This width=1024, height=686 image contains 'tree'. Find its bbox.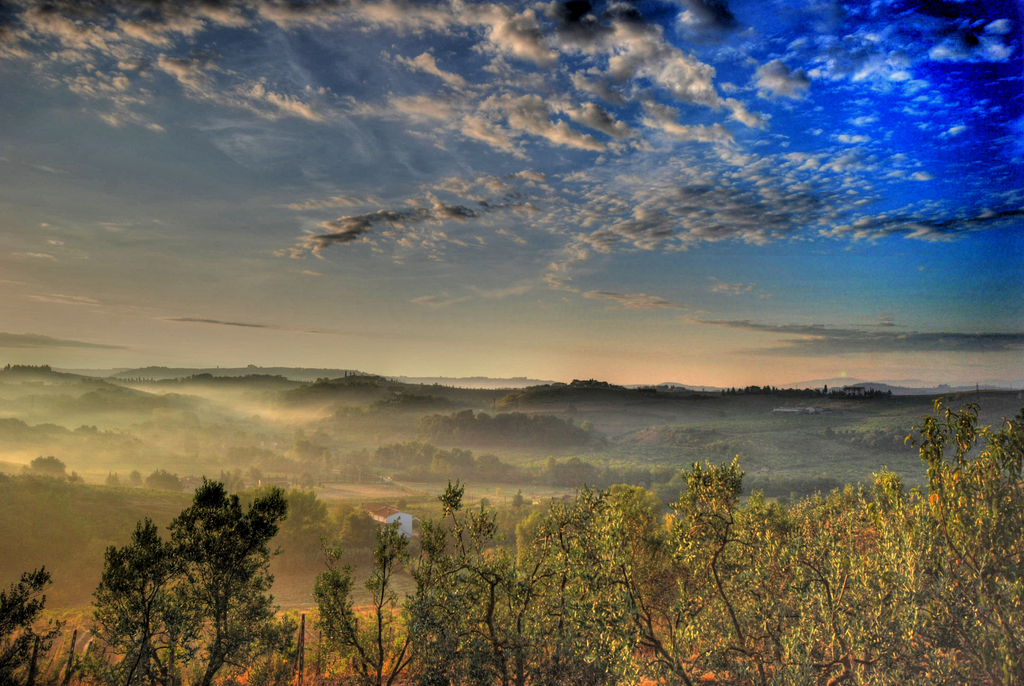
select_region(93, 519, 161, 685).
